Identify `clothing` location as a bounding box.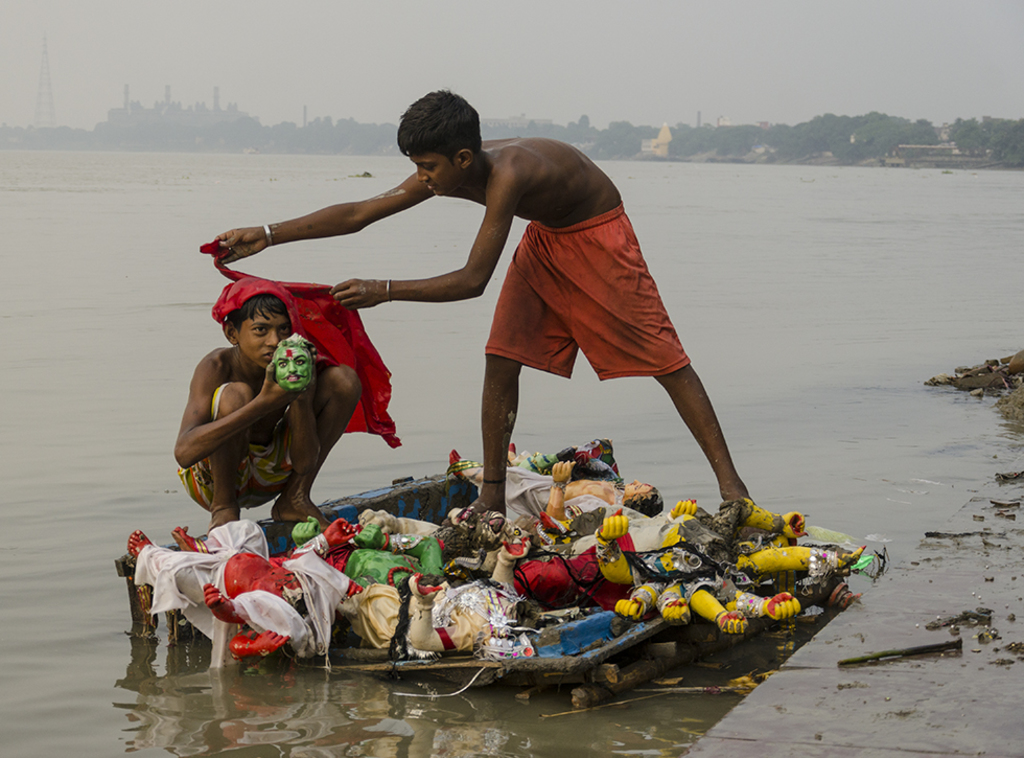
<box>487,212,689,385</box>.
